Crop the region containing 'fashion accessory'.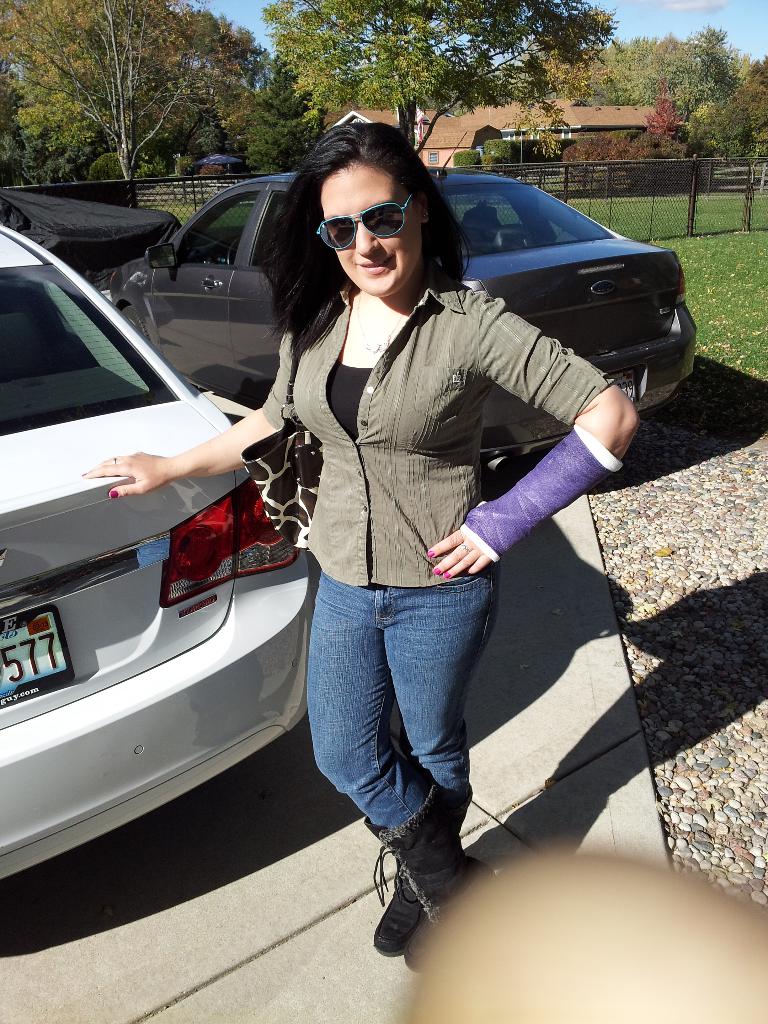
Crop region: rect(314, 180, 419, 237).
